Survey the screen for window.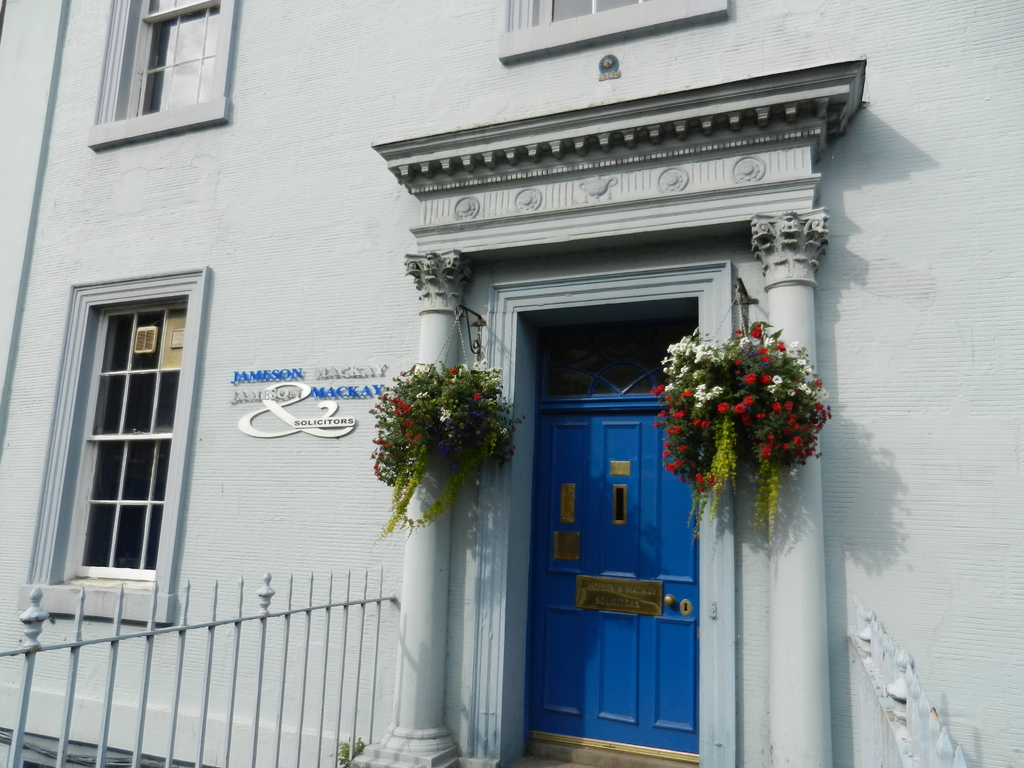
Survey found: {"x1": 93, "y1": 0, "x2": 230, "y2": 148}.
